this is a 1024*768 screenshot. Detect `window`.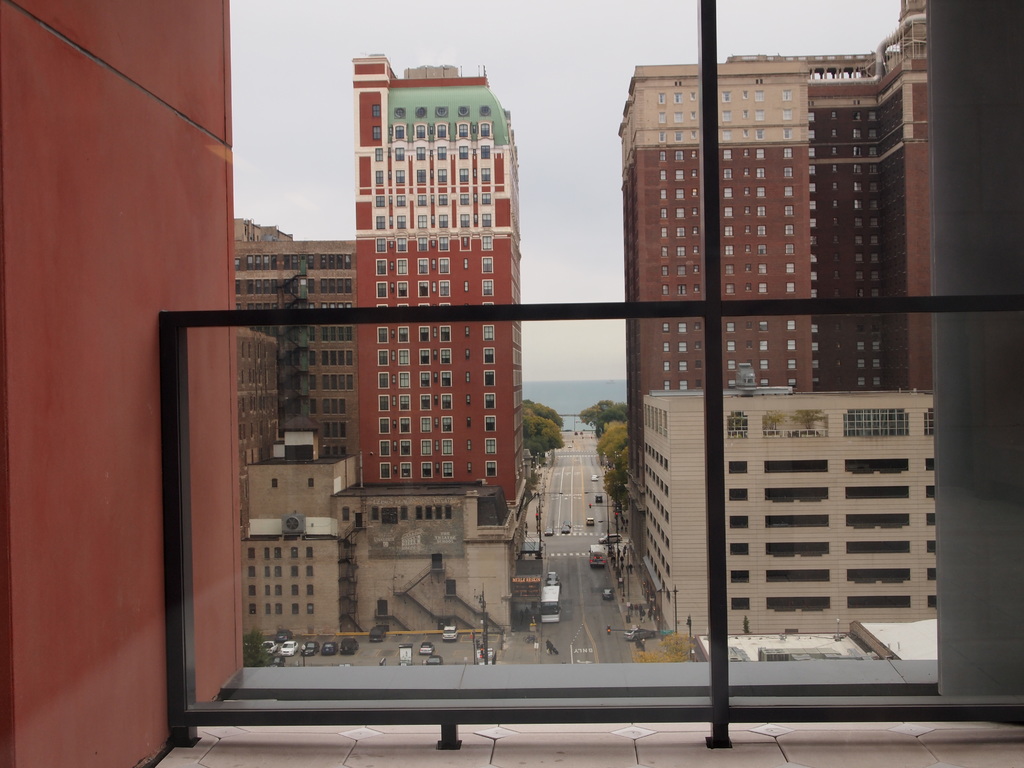
<region>464, 259, 467, 269</region>.
